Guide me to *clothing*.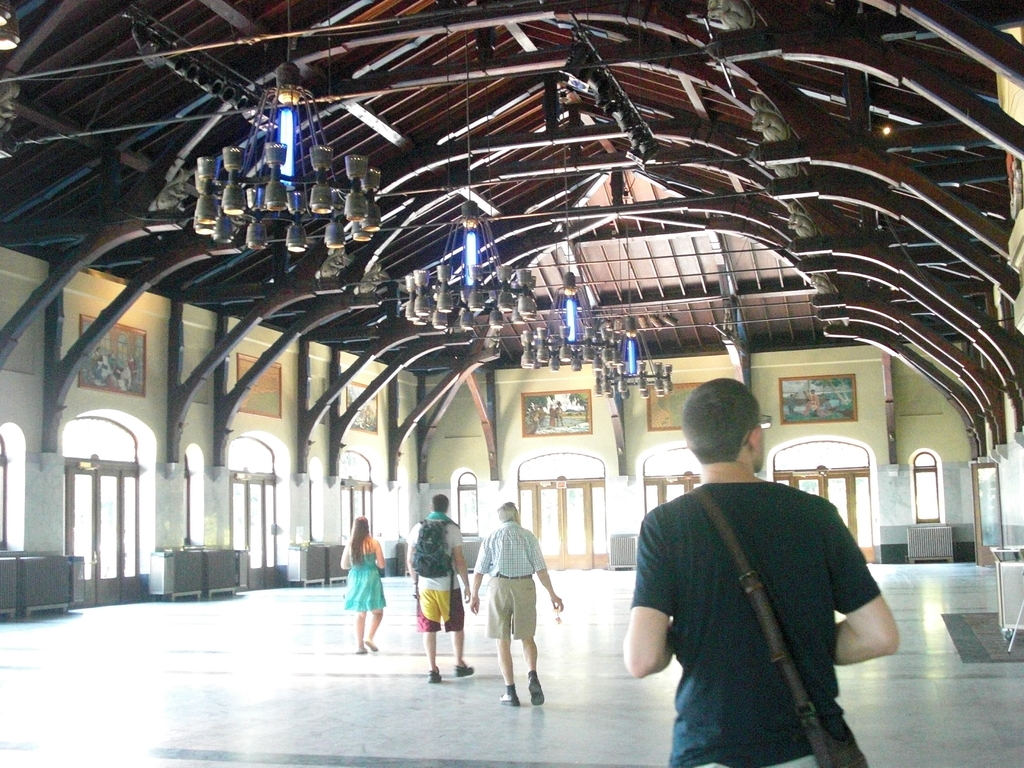
Guidance: locate(811, 392, 820, 411).
